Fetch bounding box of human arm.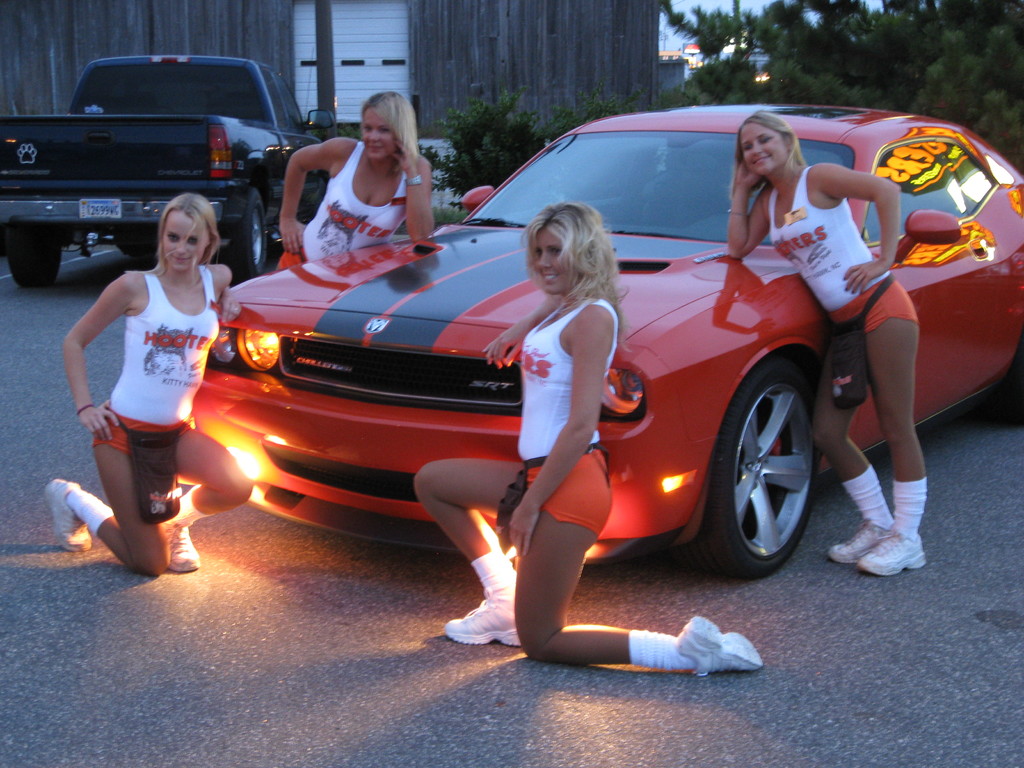
Bbox: 813 151 910 232.
